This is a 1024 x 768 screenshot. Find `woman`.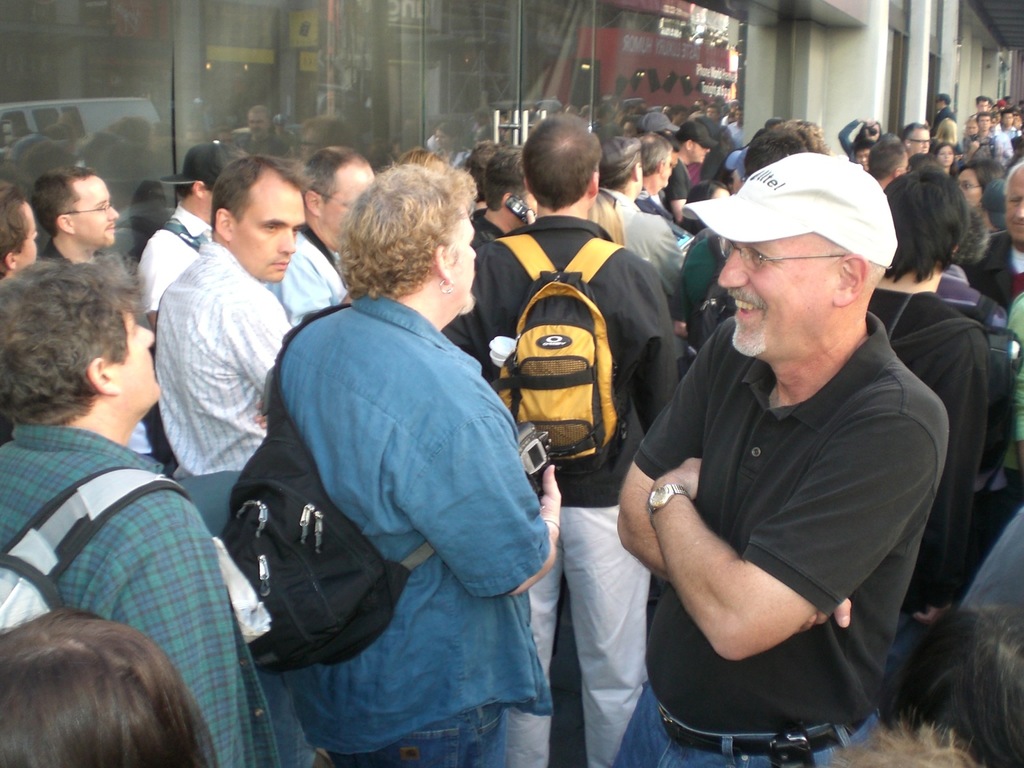
Bounding box: <box>935,143,956,178</box>.
